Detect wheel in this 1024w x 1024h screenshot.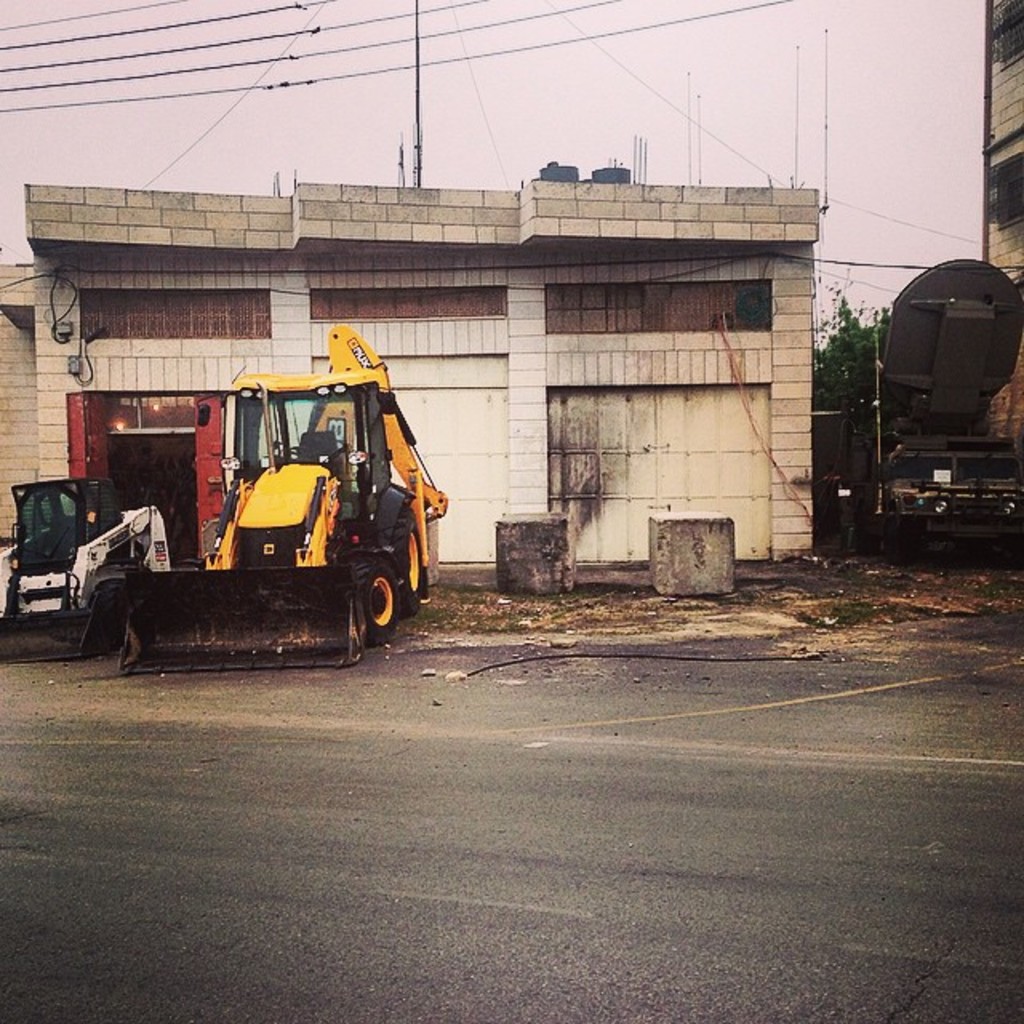
Detection: BBox(365, 562, 405, 646).
